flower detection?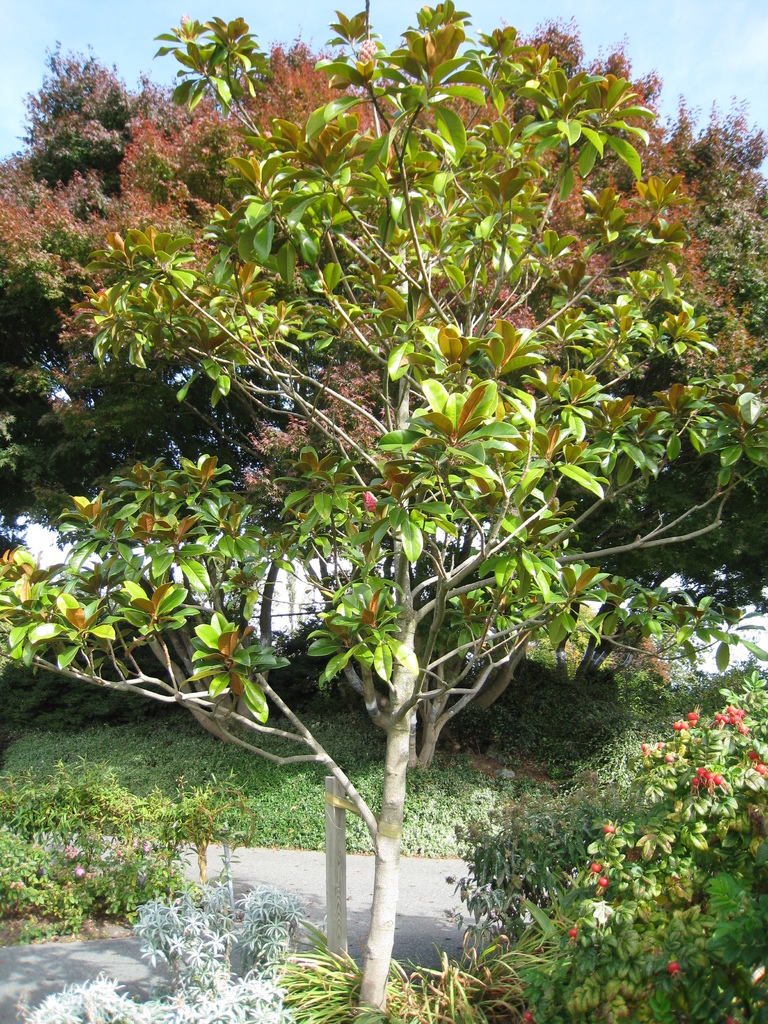
<box>348,23,376,70</box>
